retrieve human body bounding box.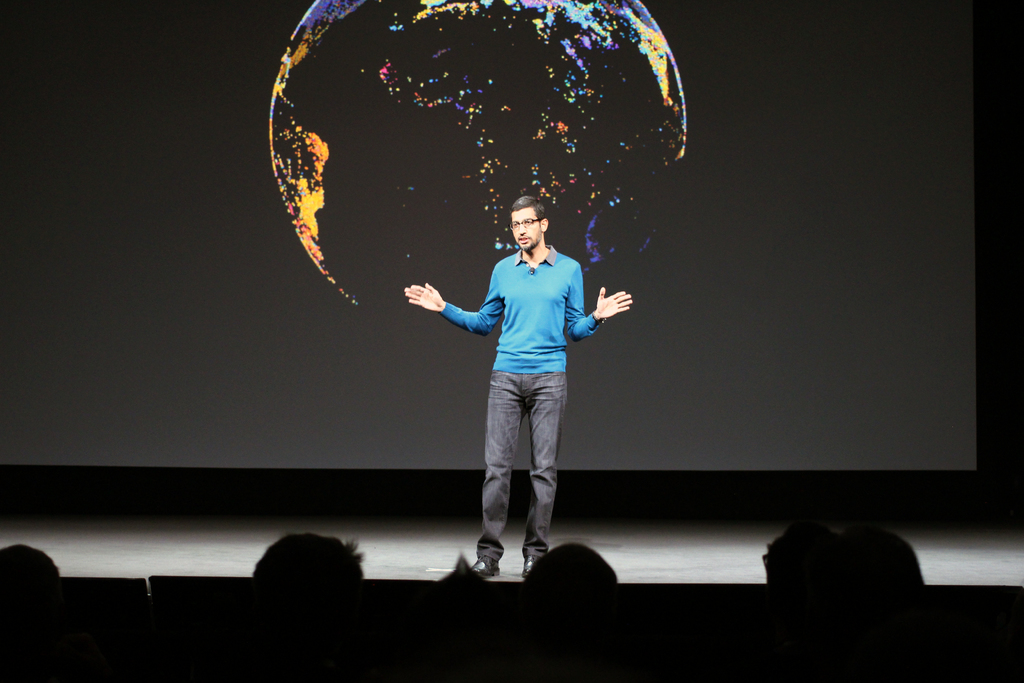
Bounding box: detection(440, 196, 605, 573).
